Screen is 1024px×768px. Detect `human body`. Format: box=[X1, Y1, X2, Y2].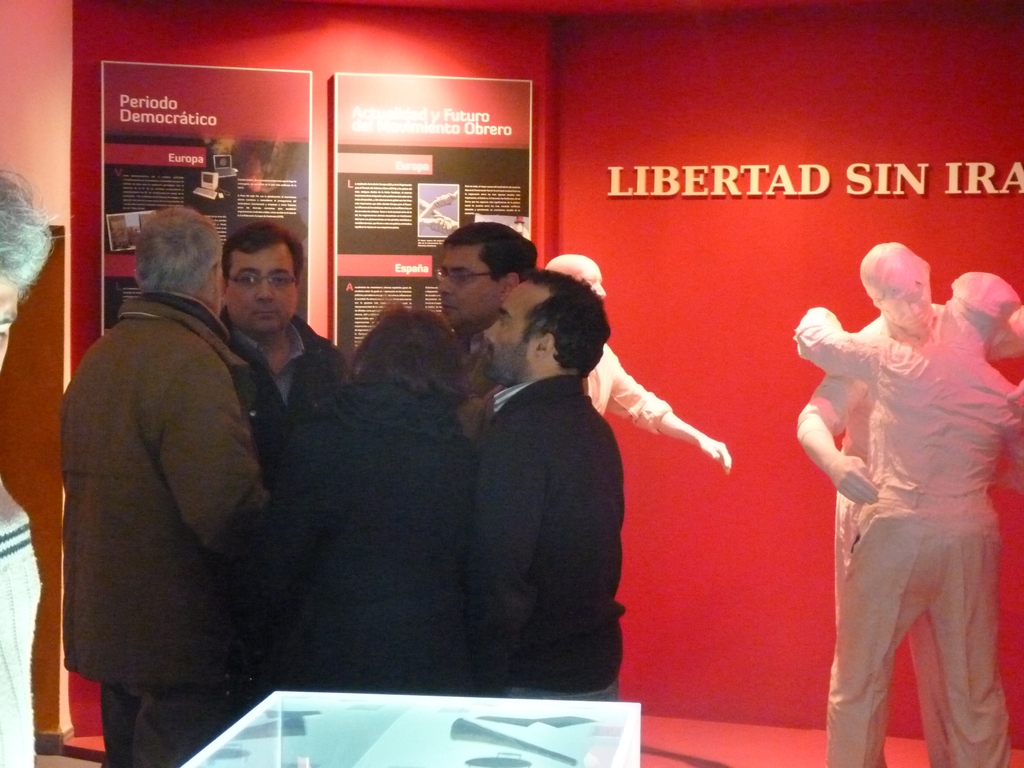
box=[58, 203, 273, 767].
